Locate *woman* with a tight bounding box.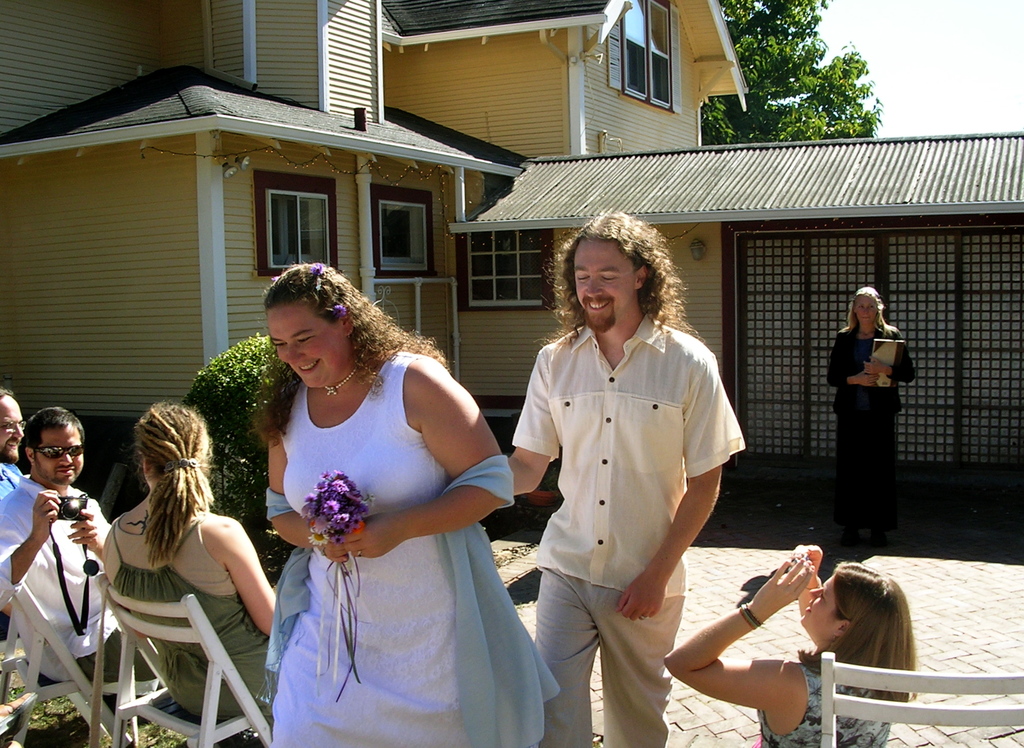
[225, 220, 547, 747].
